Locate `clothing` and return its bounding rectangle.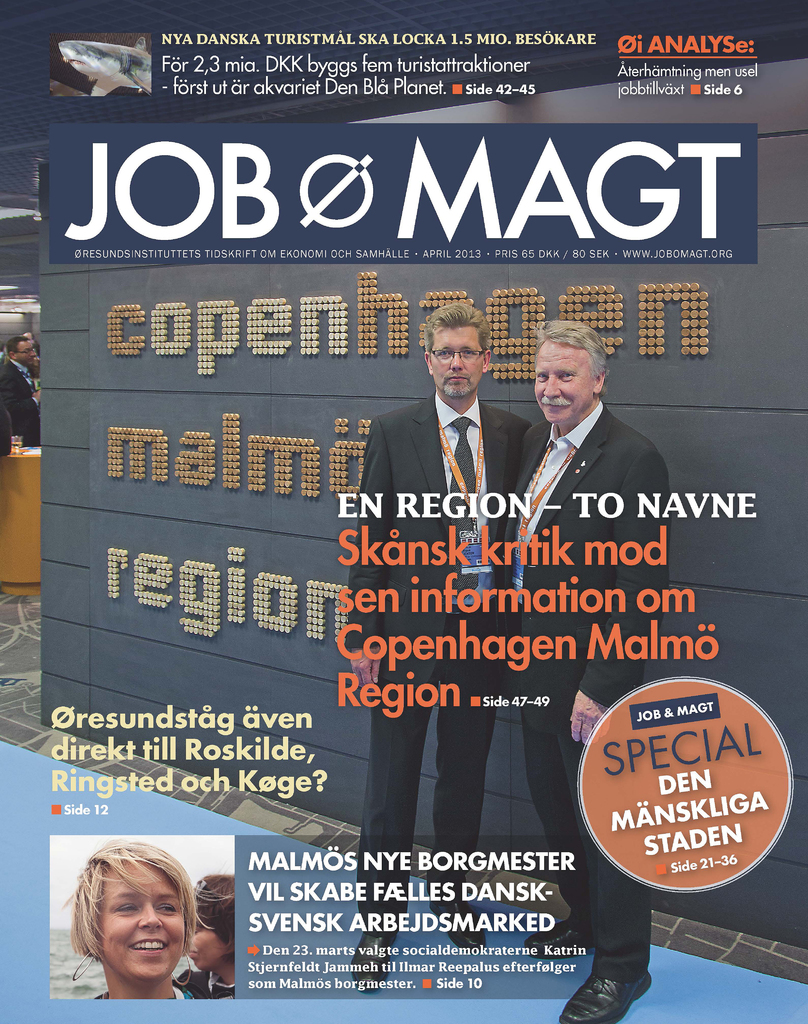
x1=512 y1=400 x2=674 y2=984.
